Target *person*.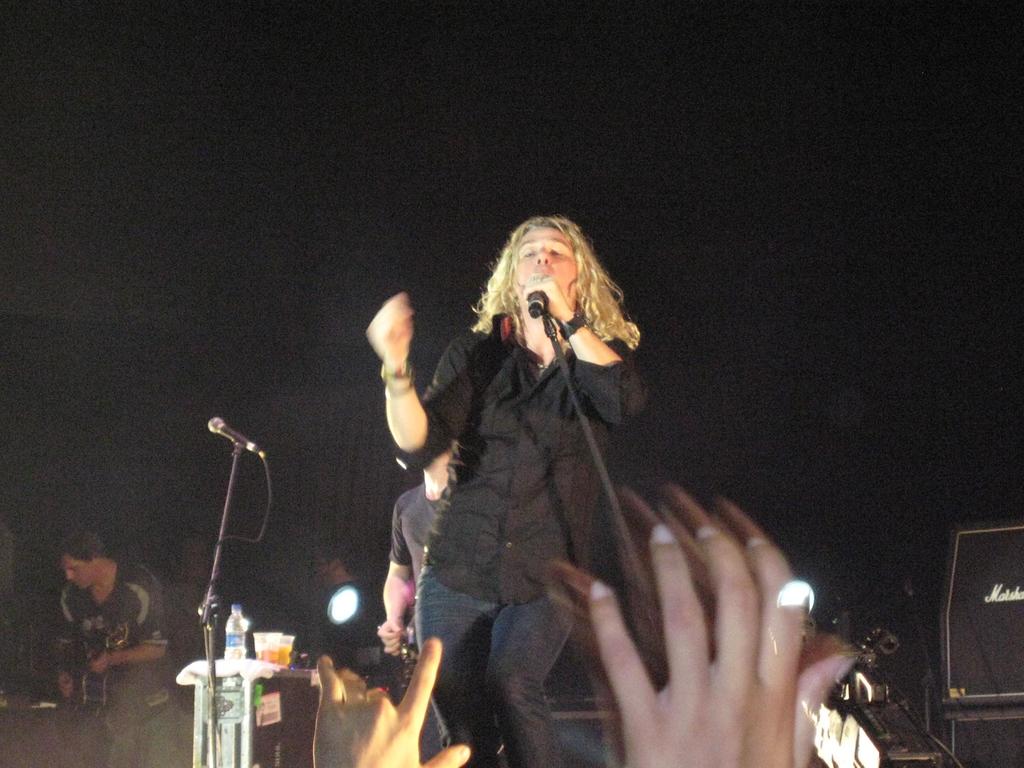
Target region: 375, 448, 451, 661.
